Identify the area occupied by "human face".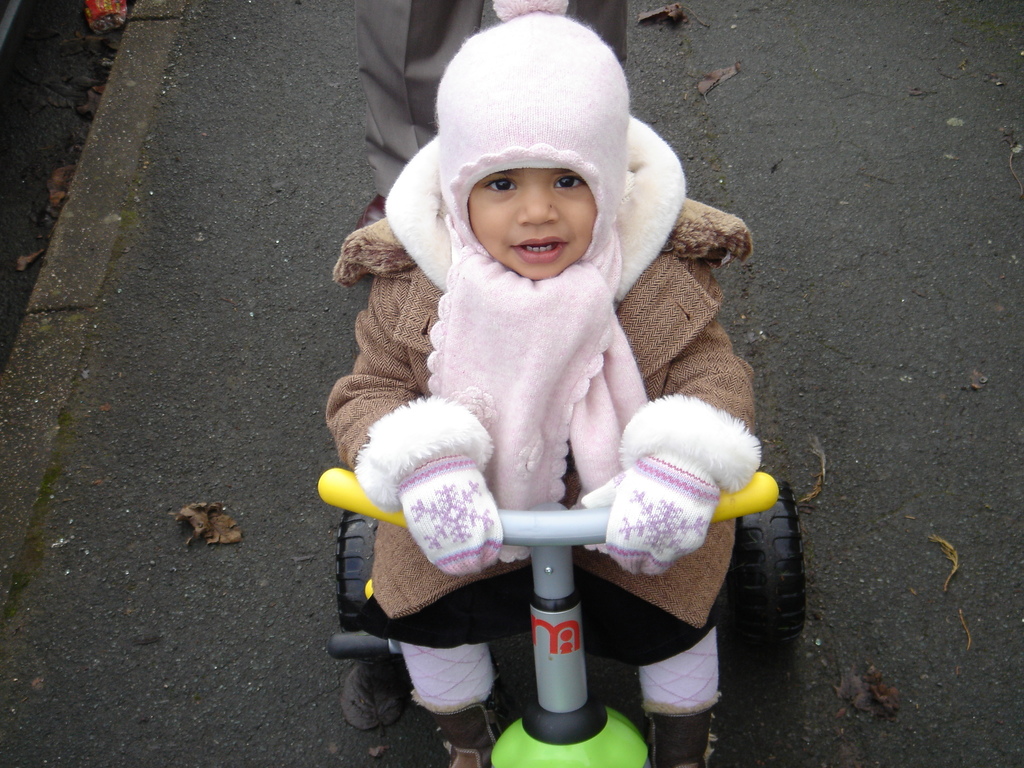
Area: (x1=467, y1=168, x2=598, y2=278).
